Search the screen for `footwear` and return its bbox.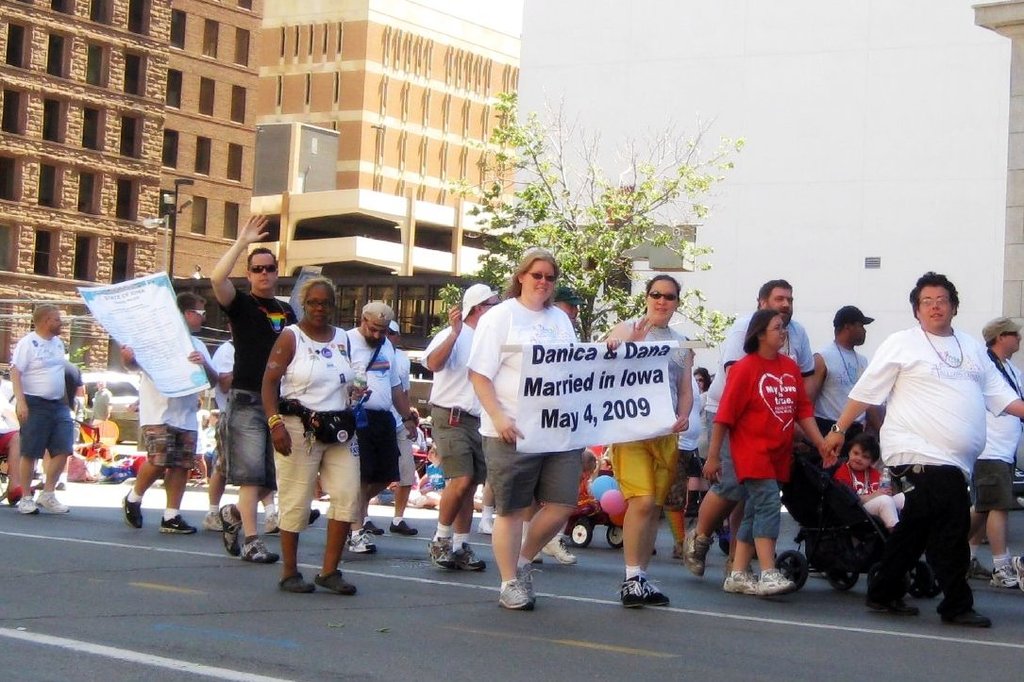
Found: locate(427, 536, 459, 570).
